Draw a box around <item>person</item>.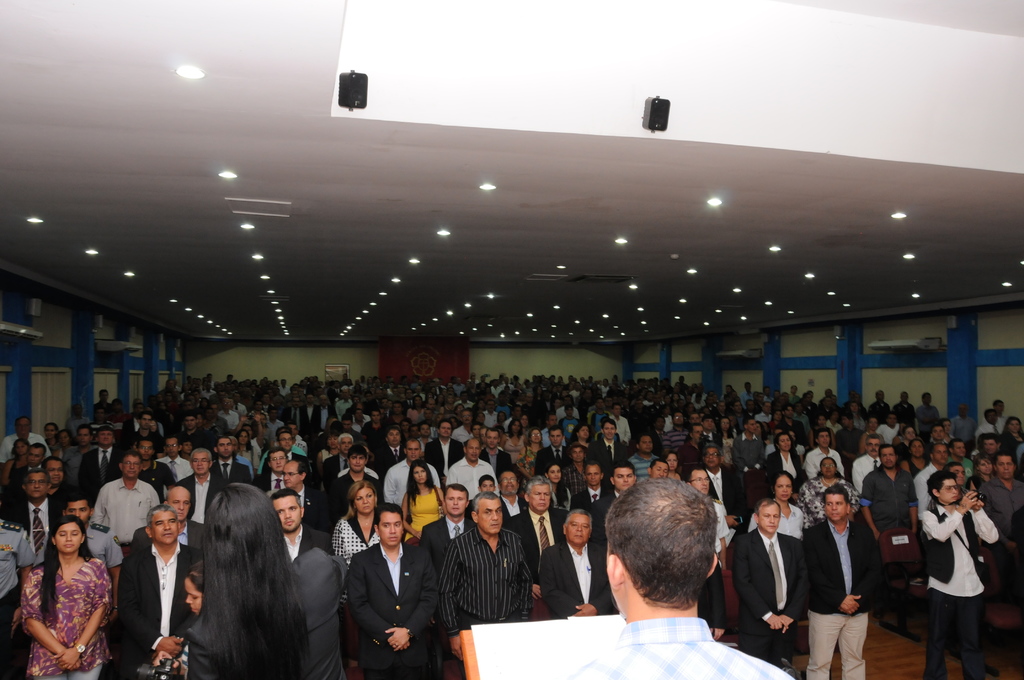
select_region(922, 470, 998, 679).
